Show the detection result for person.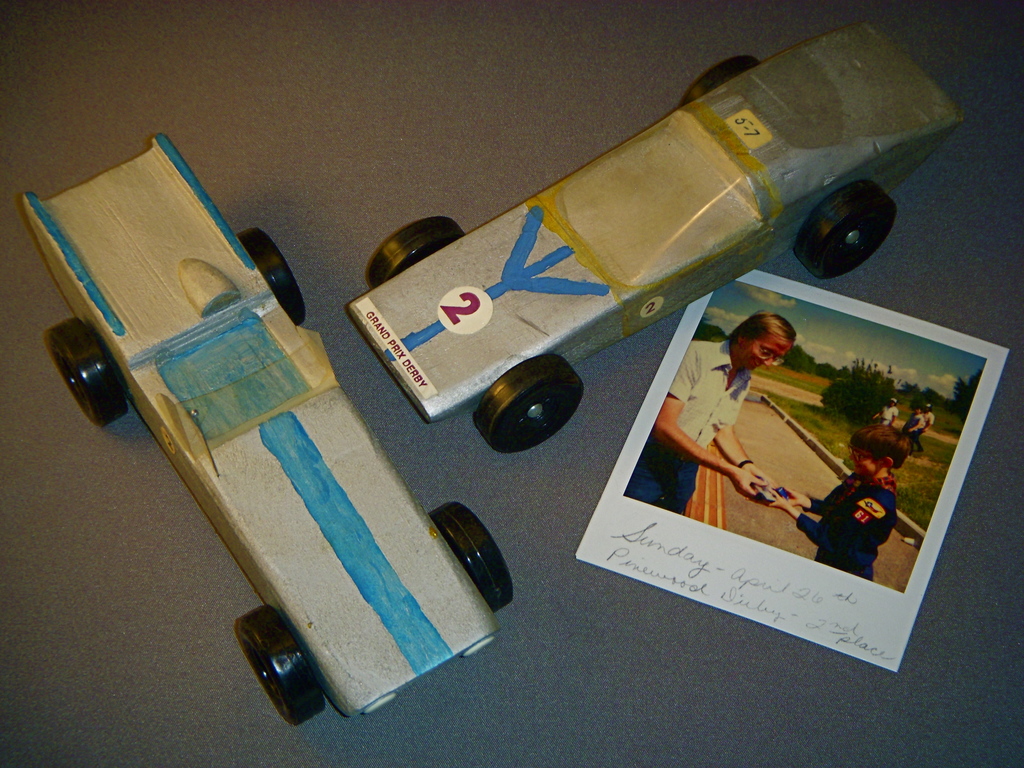
(left=623, top=311, right=792, bottom=535).
